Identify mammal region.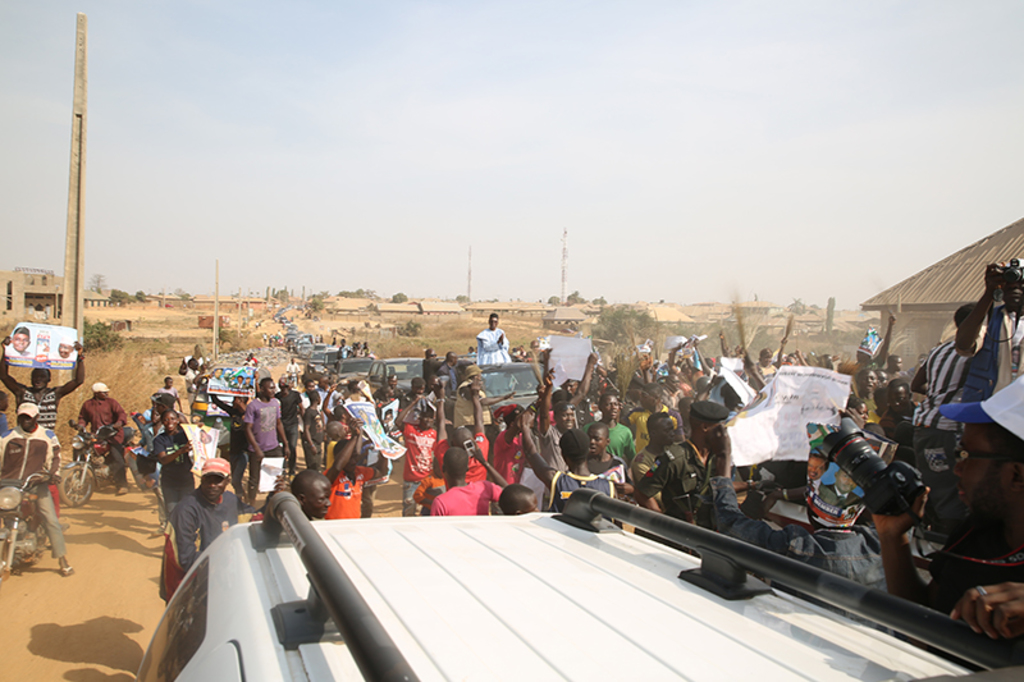
Region: [x1=287, y1=357, x2=298, y2=379].
